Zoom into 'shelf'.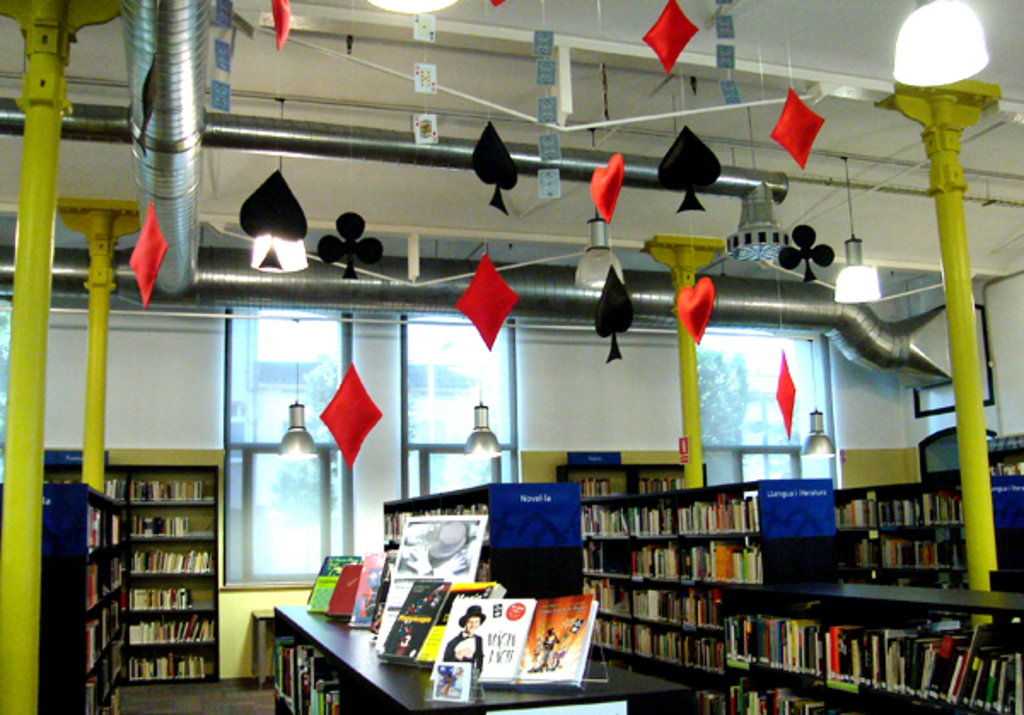
Zoom target: (77,666,126,712).
